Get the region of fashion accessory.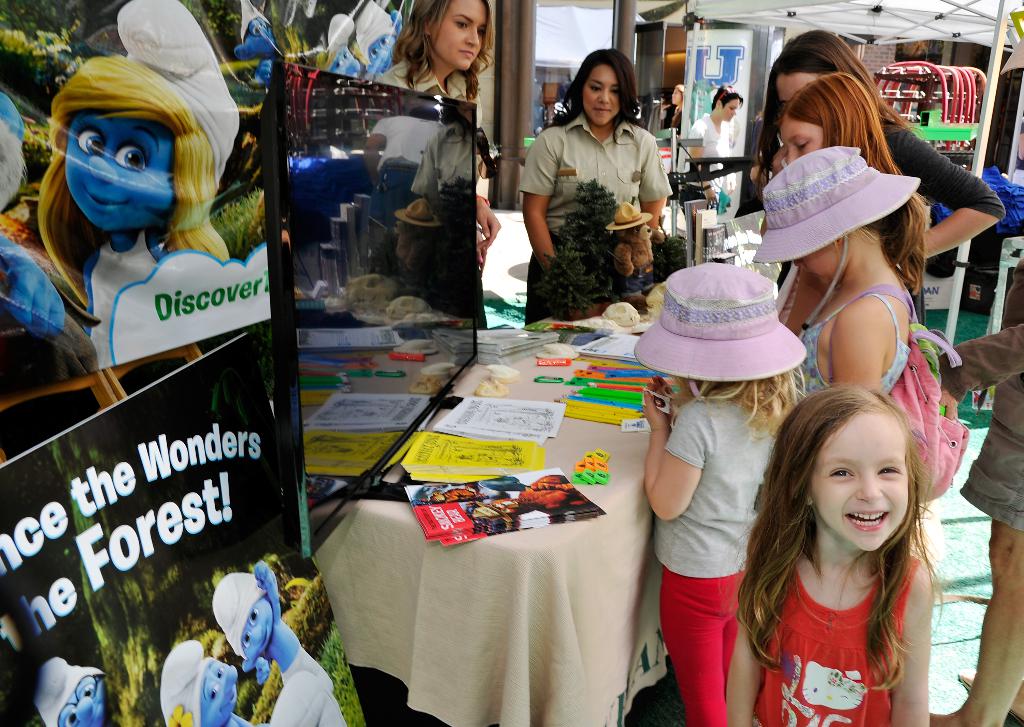
(755,144,909,337).
